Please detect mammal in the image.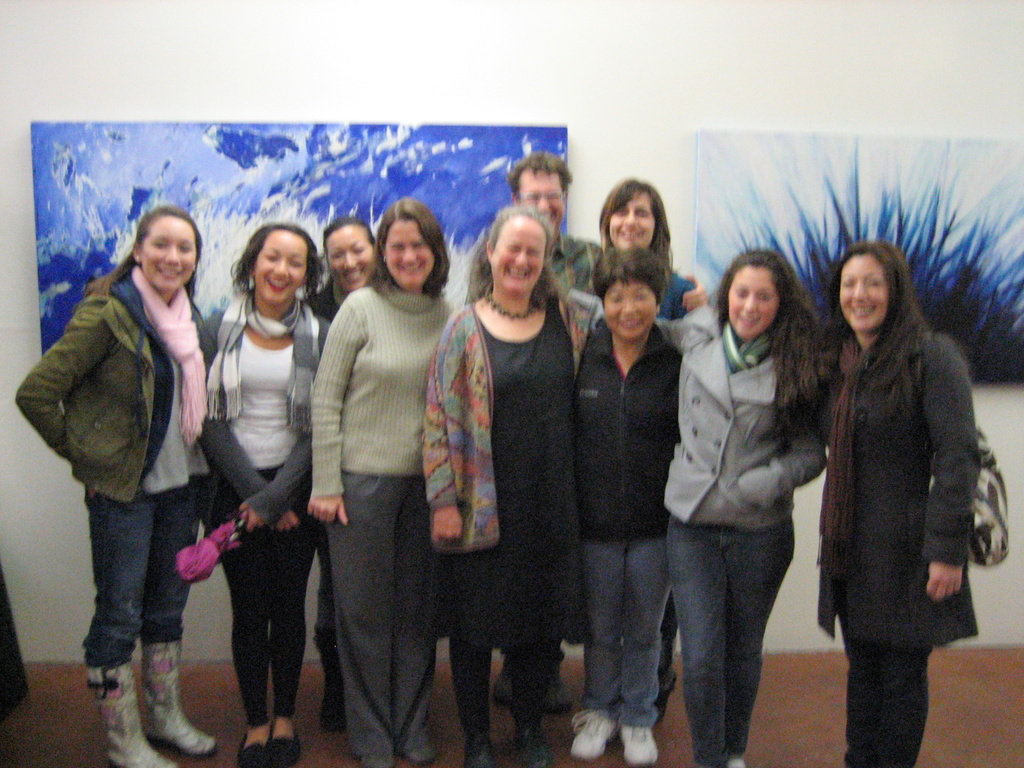
detection(307, 212, 381, 717).
